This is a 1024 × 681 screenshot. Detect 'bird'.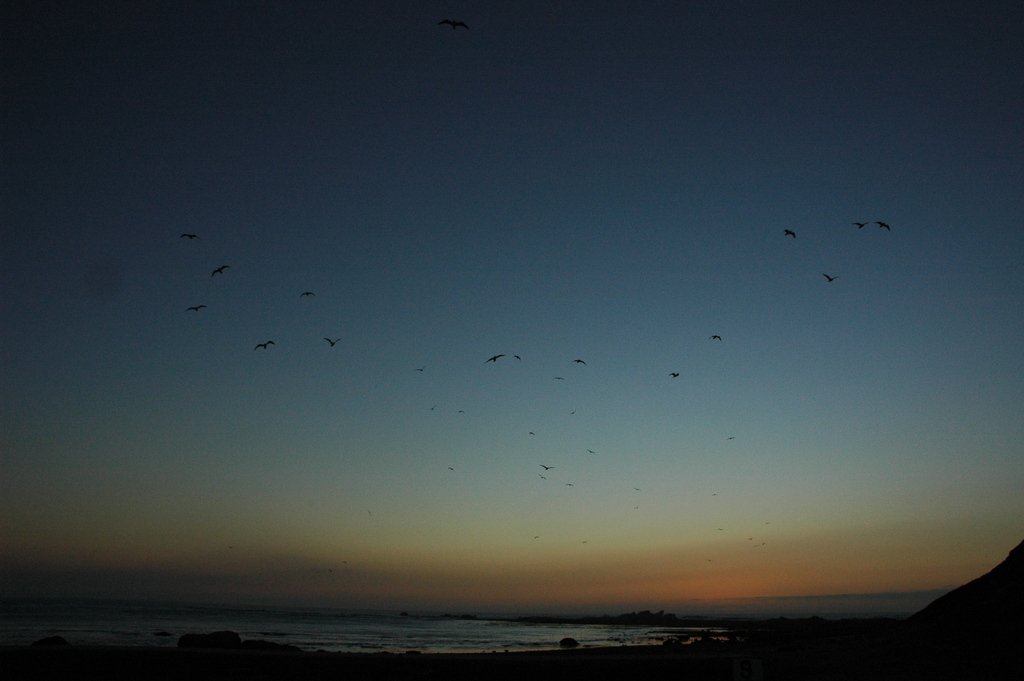
Rect(633, 486, 642, 491).
